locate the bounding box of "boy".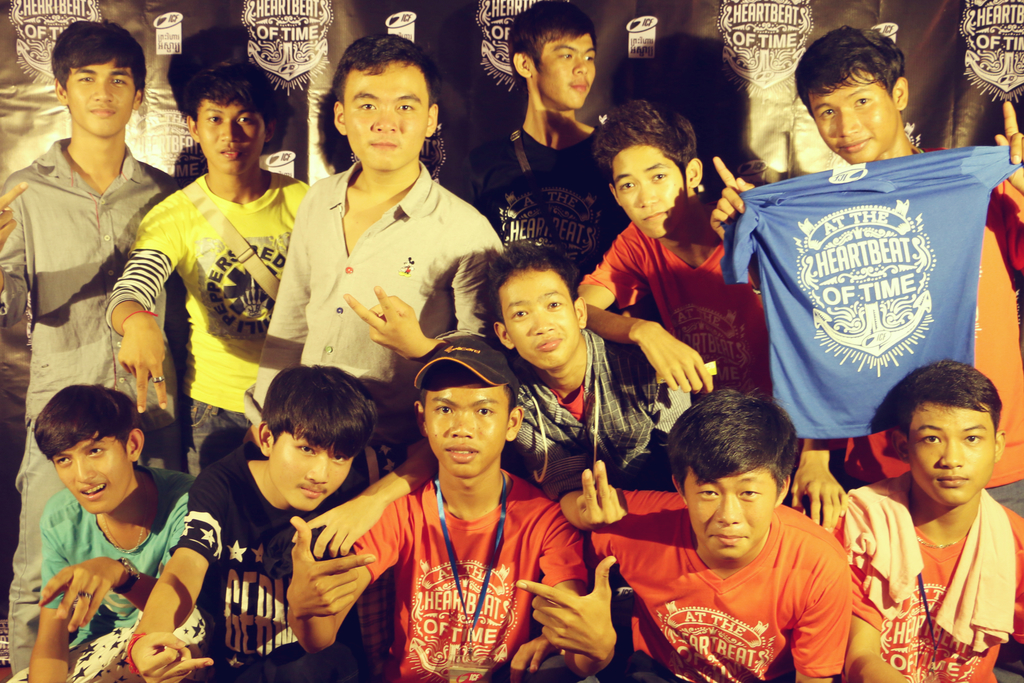
Bounding box: {"left": 28, "top": 383, "right": 196, "bottom": 682}.
